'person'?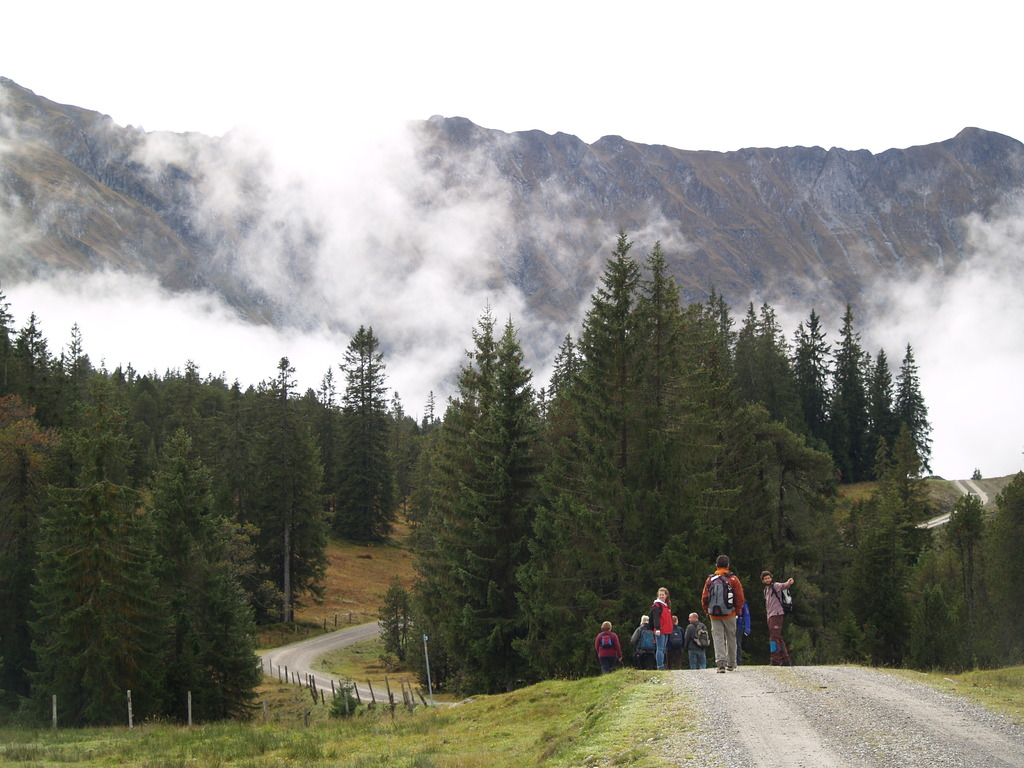
<bbox>680, 606, 705, 669</bbox>
